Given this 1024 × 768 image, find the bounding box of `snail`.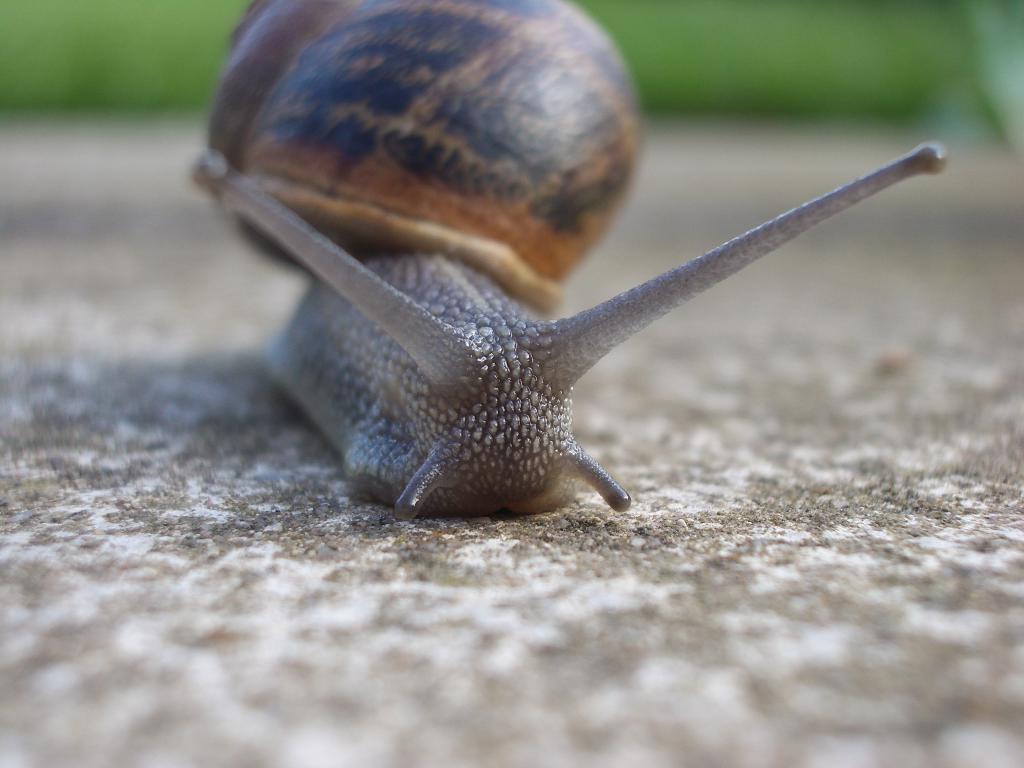
183 0 957 532.
